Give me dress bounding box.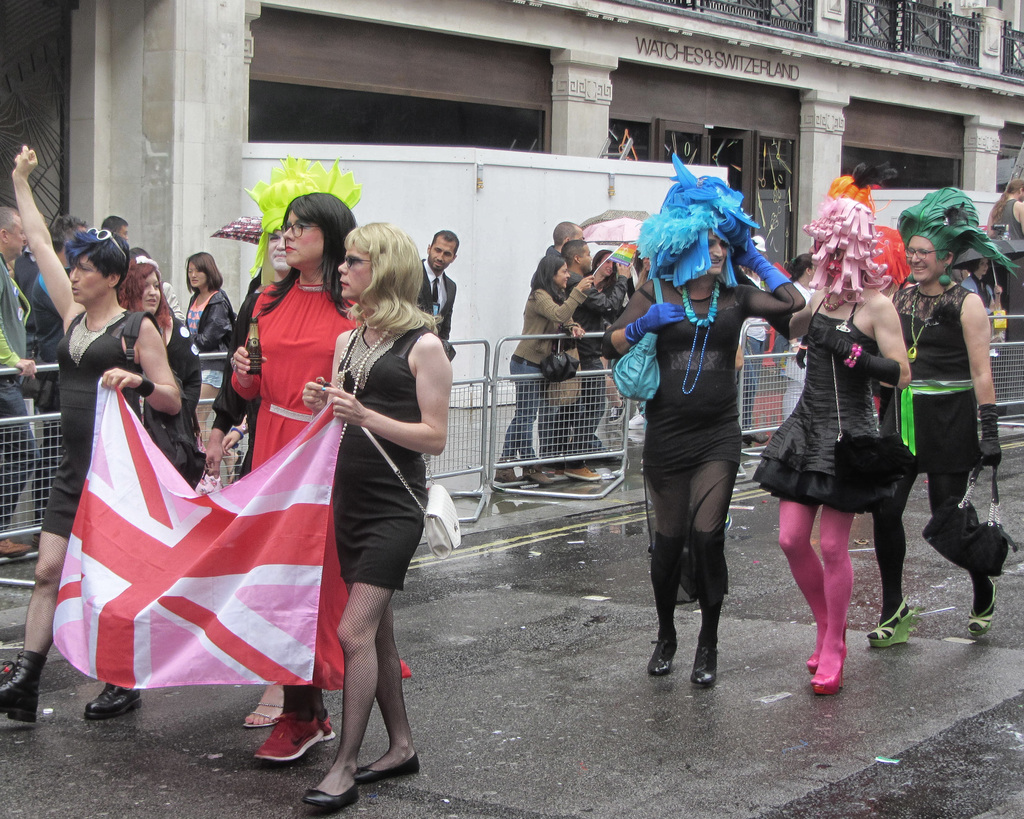
<region>755, 295, 918, 516</region>.
